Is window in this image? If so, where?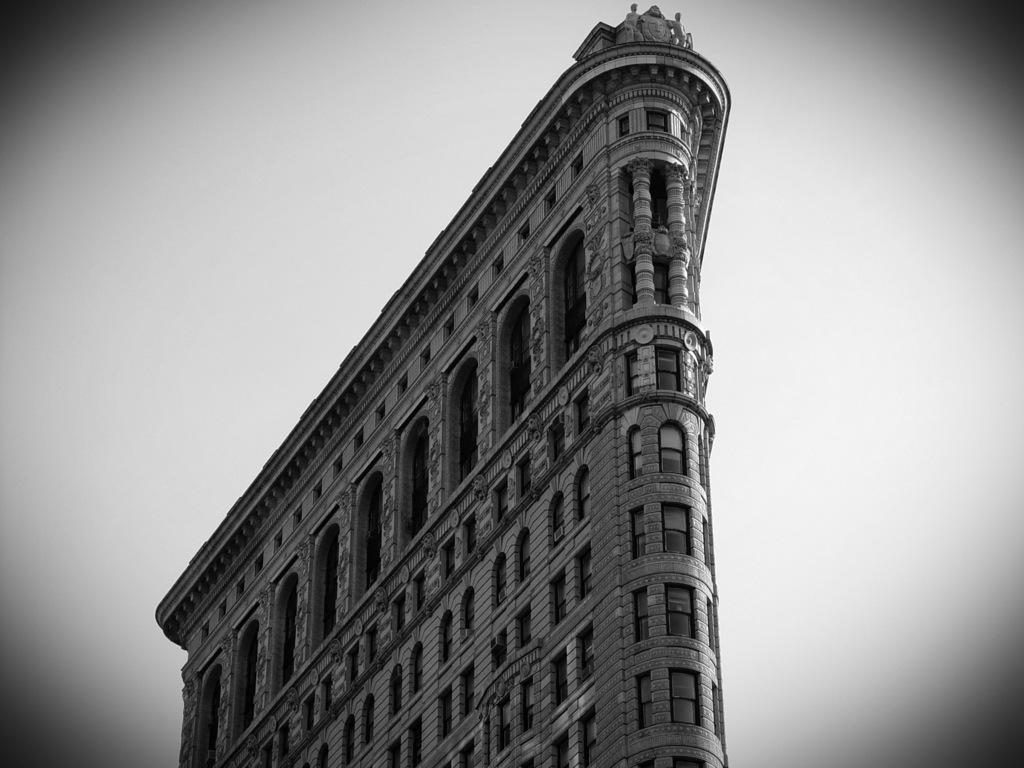
Yes, at detection(460, 658, 477, 720).
